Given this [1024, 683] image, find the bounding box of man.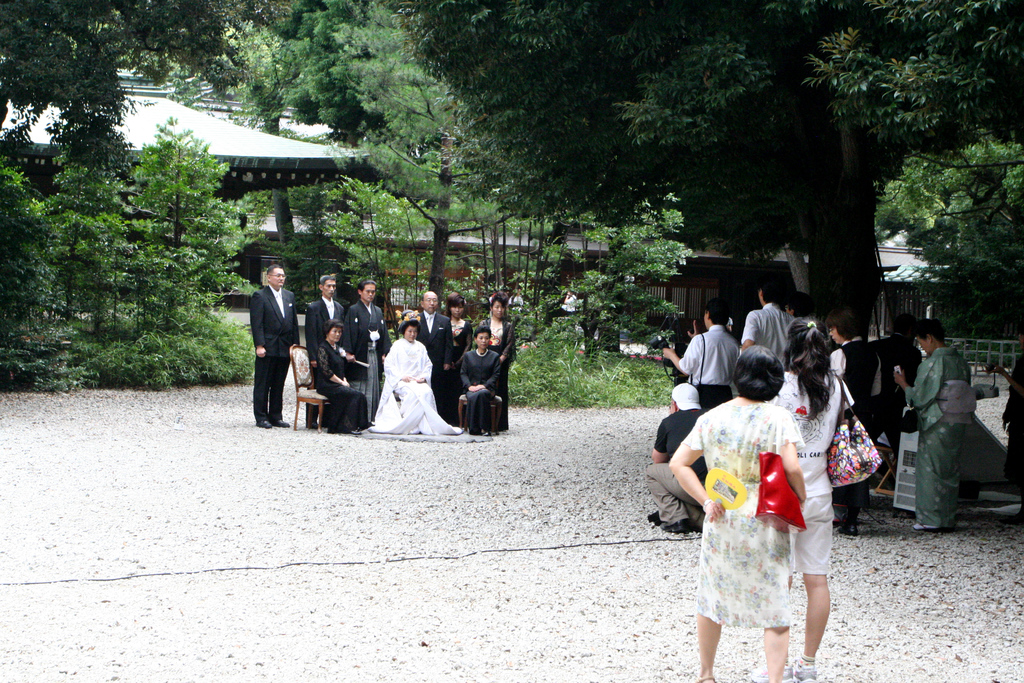
crop(664, 300, 734, 406).
